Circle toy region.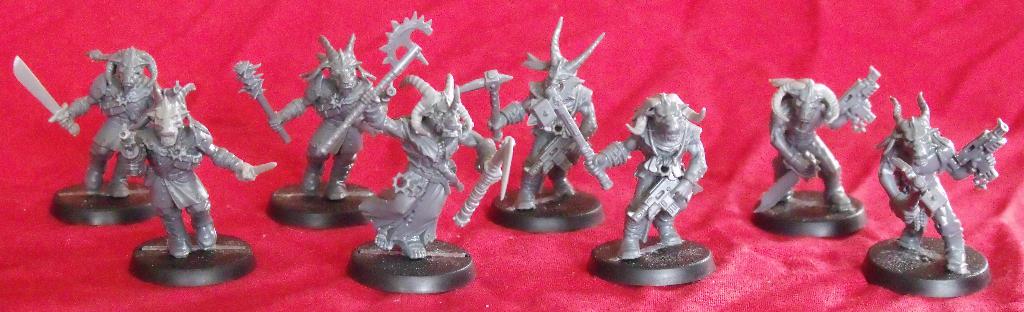
Region: locate(335, 10, 508, 252).
